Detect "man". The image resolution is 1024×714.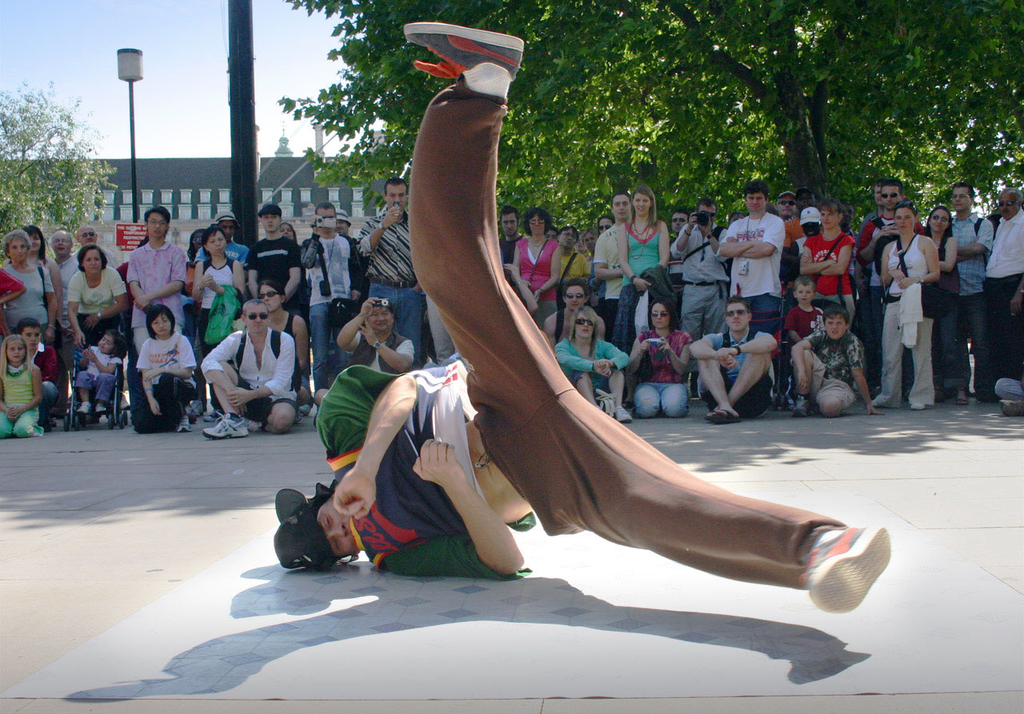
Rect(854, 186, 884, 233).
